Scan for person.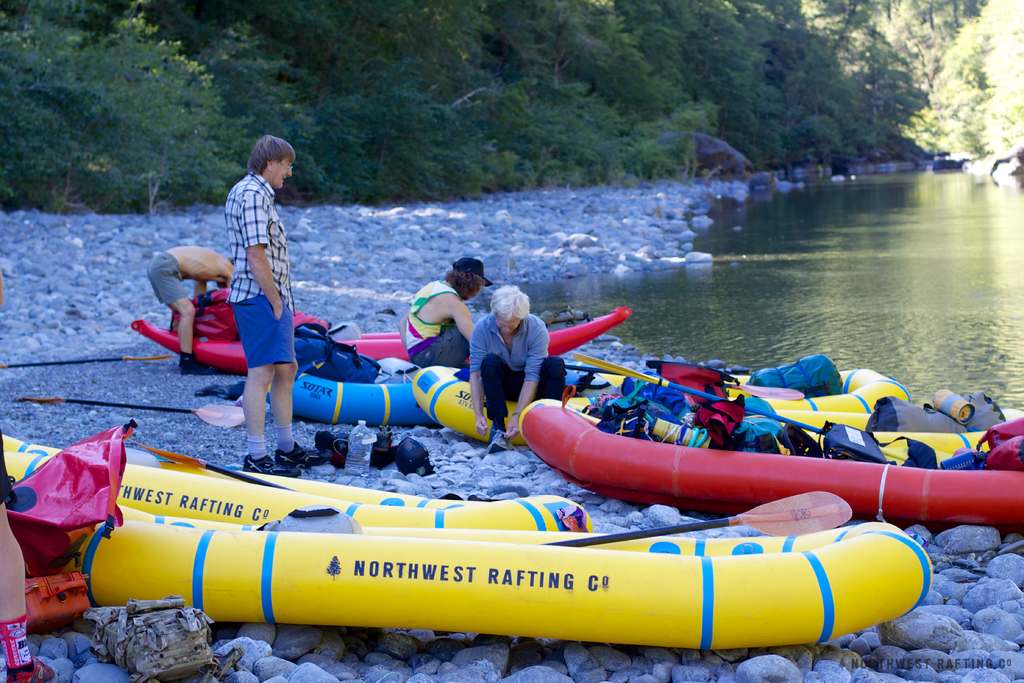
Scan result: (x1=0, y1=449, x2=51, y2=679).
